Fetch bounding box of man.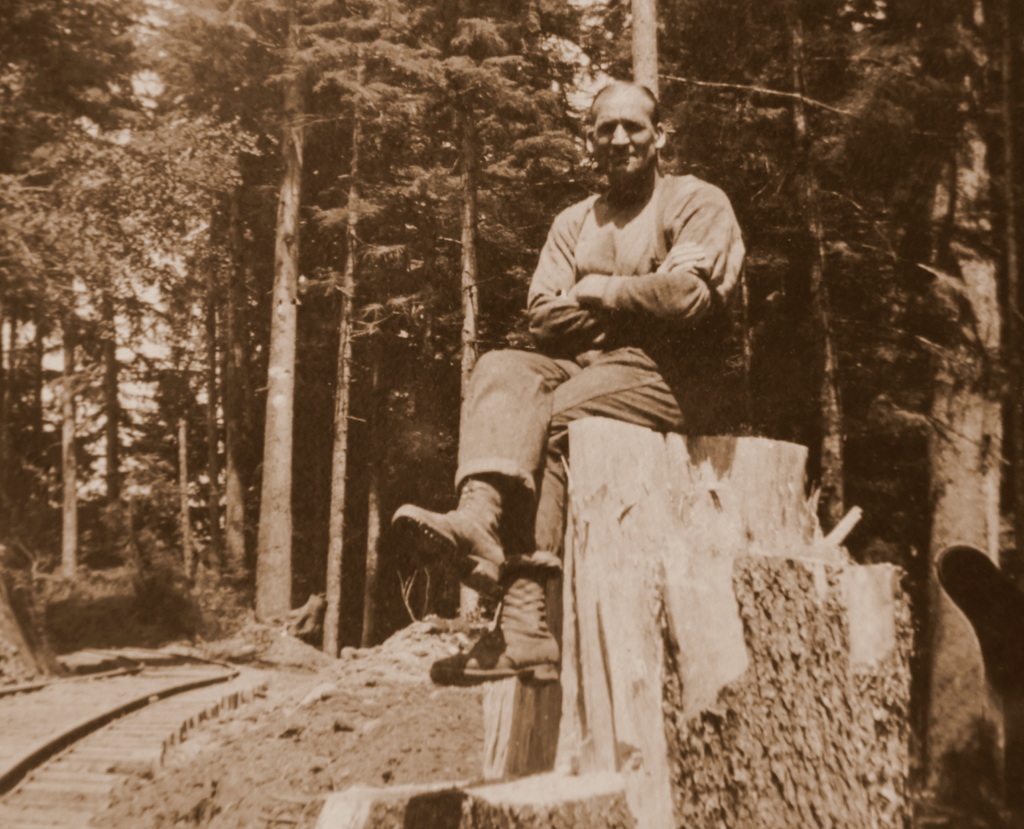
Bbox: region(426, 113, 748, 669).
